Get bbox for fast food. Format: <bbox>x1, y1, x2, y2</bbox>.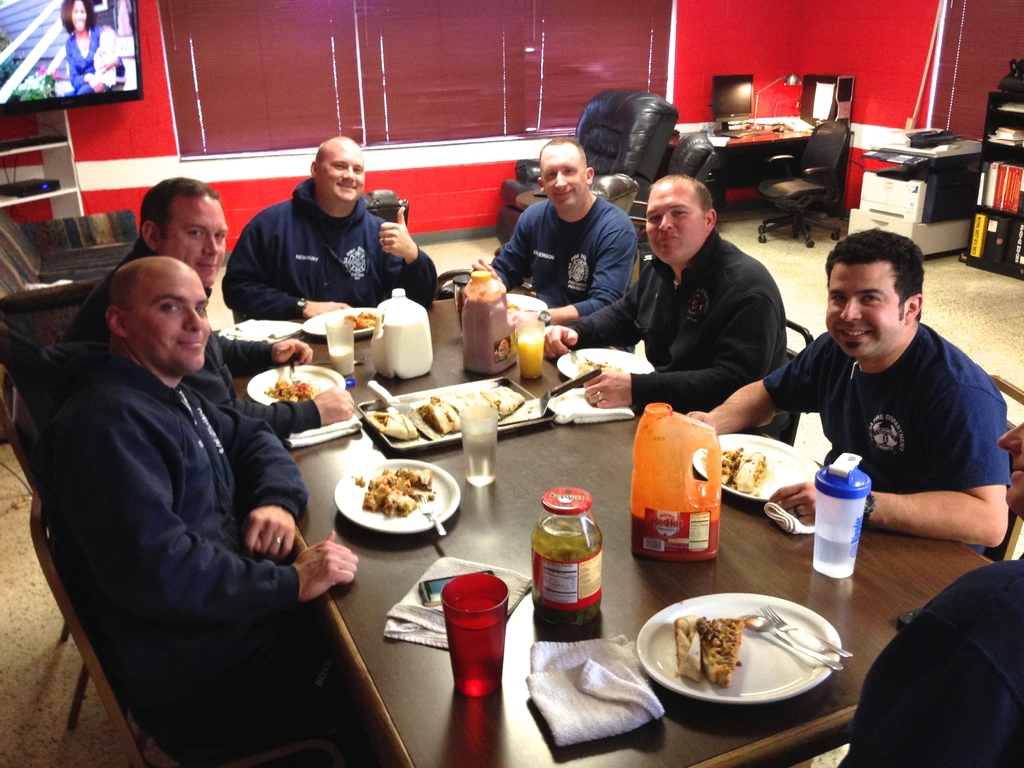
<bbox>719, 440, 743, 483</bbox>.
